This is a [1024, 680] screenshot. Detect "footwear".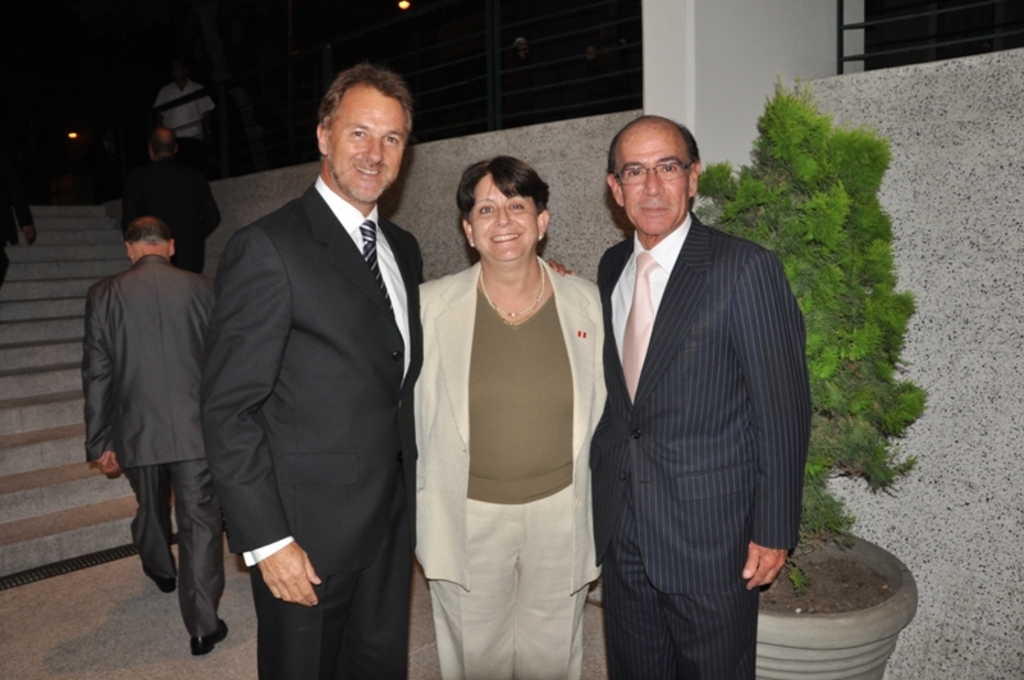
{"x1": 191, "y1": 622, "x2": 236, "y2": 652}.
